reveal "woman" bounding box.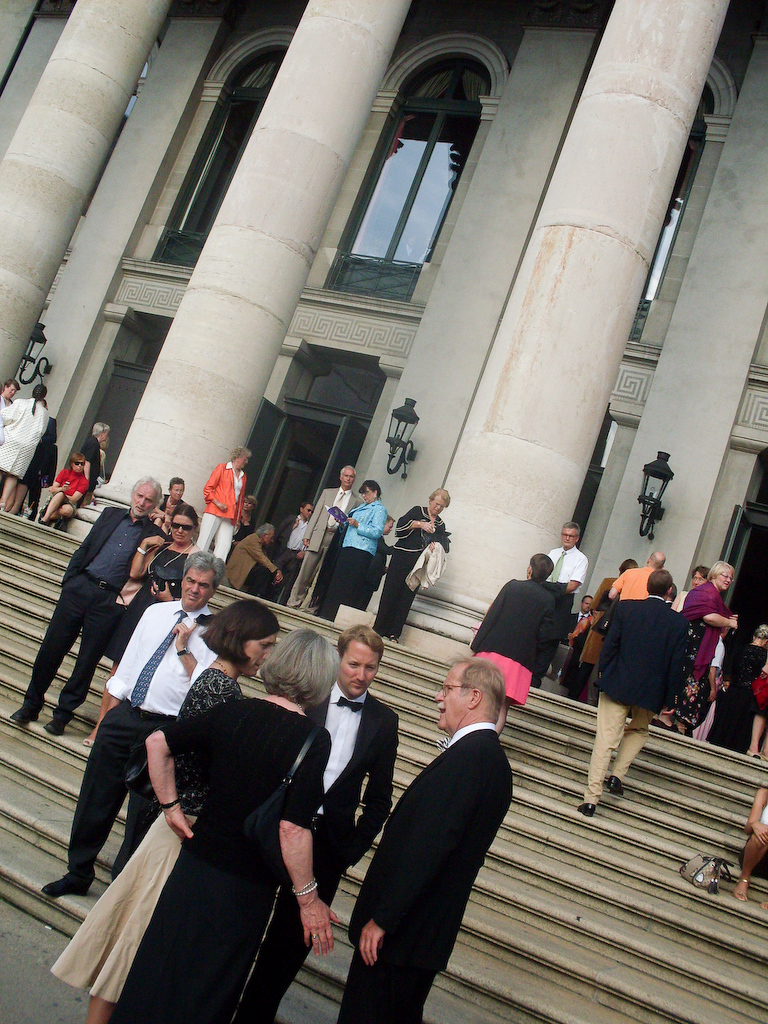
Revealed: detection(235, 497, 256, 547).
